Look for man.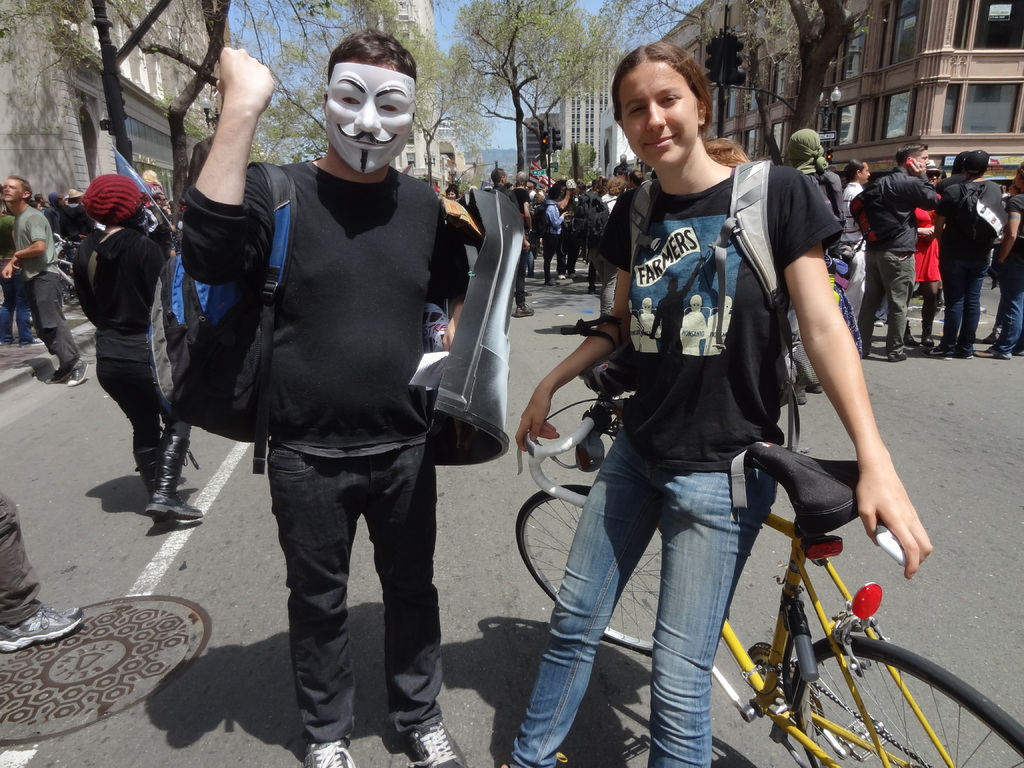
Found: detection(230, 40, 491, 763).
